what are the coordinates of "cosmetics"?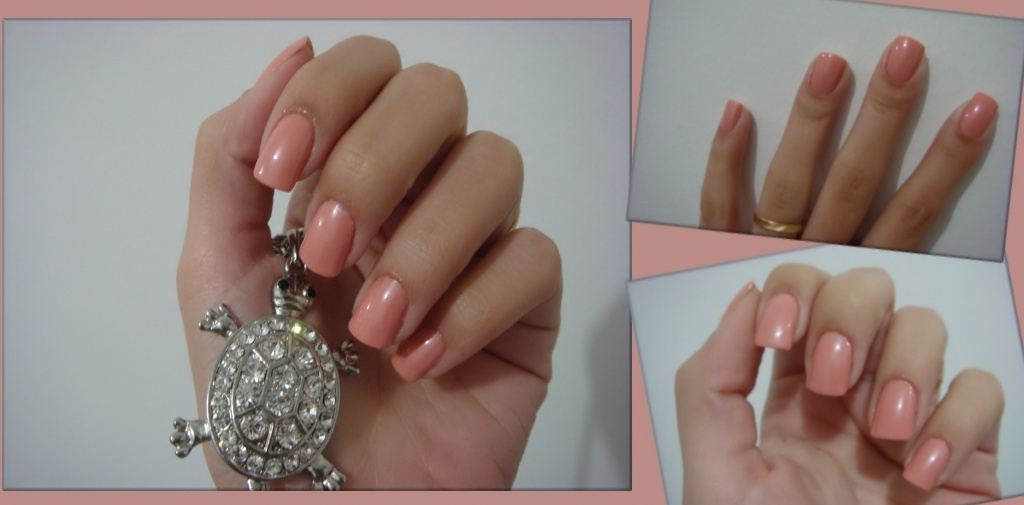
288/194/358/274.
